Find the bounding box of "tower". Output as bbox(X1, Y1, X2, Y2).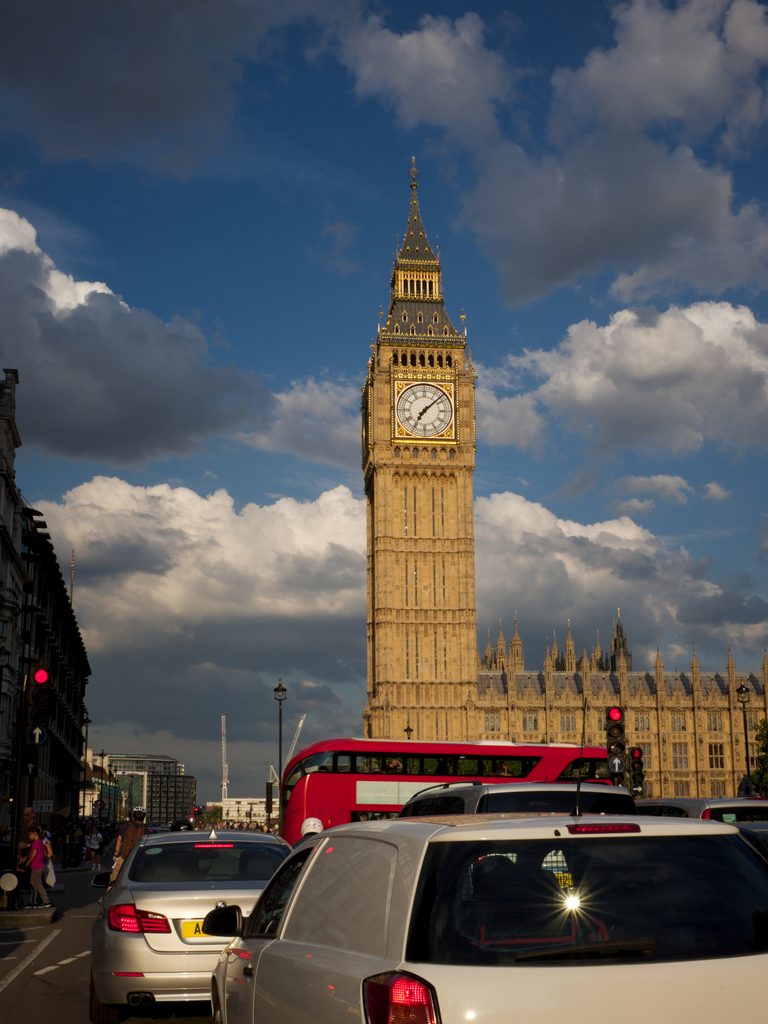
bbox(340, 147, 509, 709).
